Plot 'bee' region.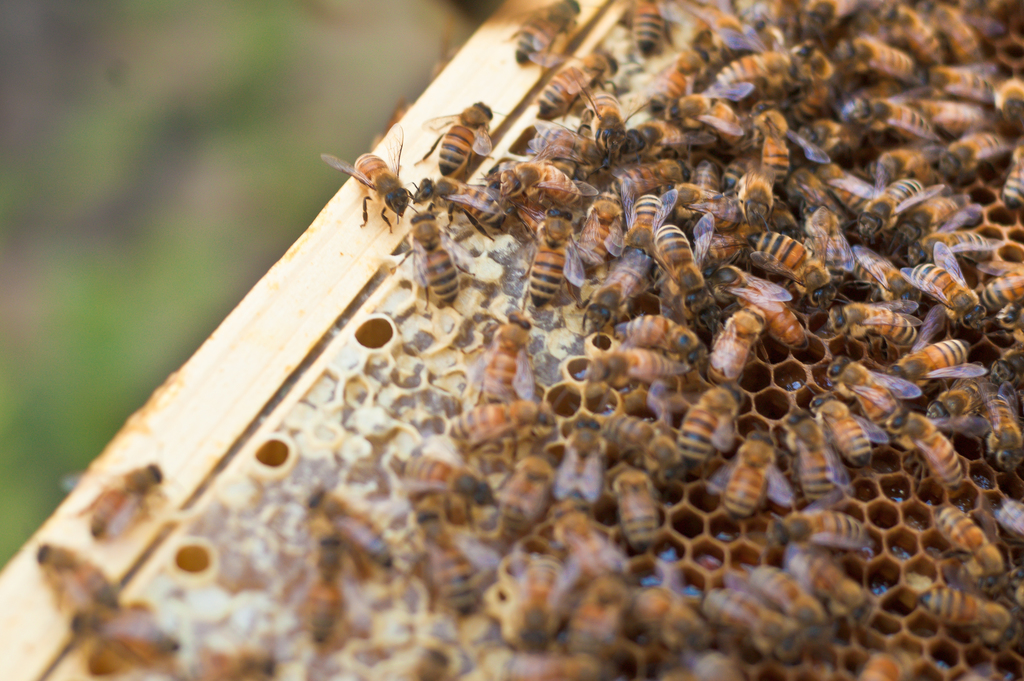
Plotted at Rect(390, 183, 469, 305).
